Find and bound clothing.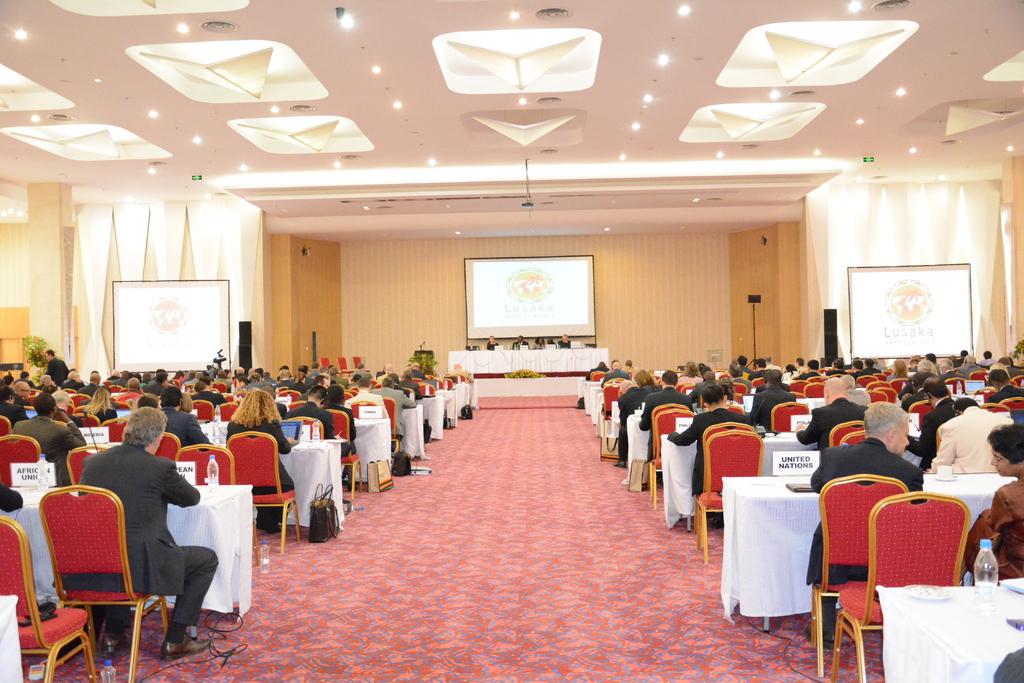
Bound: <box>155,405,210,458</box>.
